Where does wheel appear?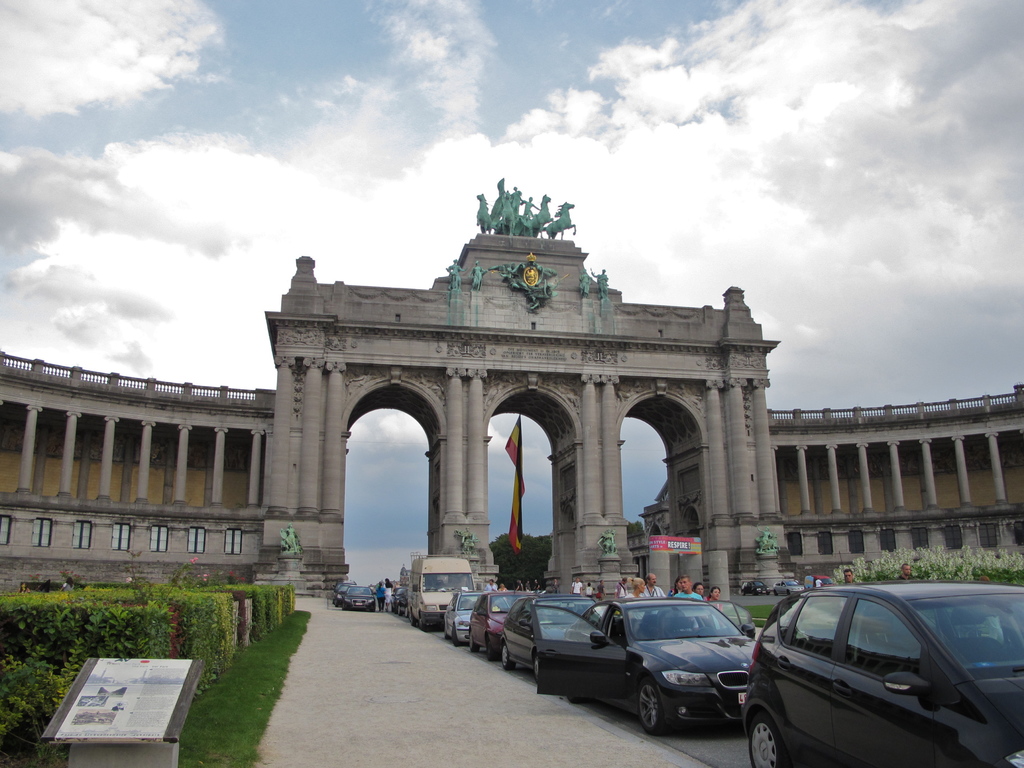
Appears at Rect(639, 680, 665, 733).
